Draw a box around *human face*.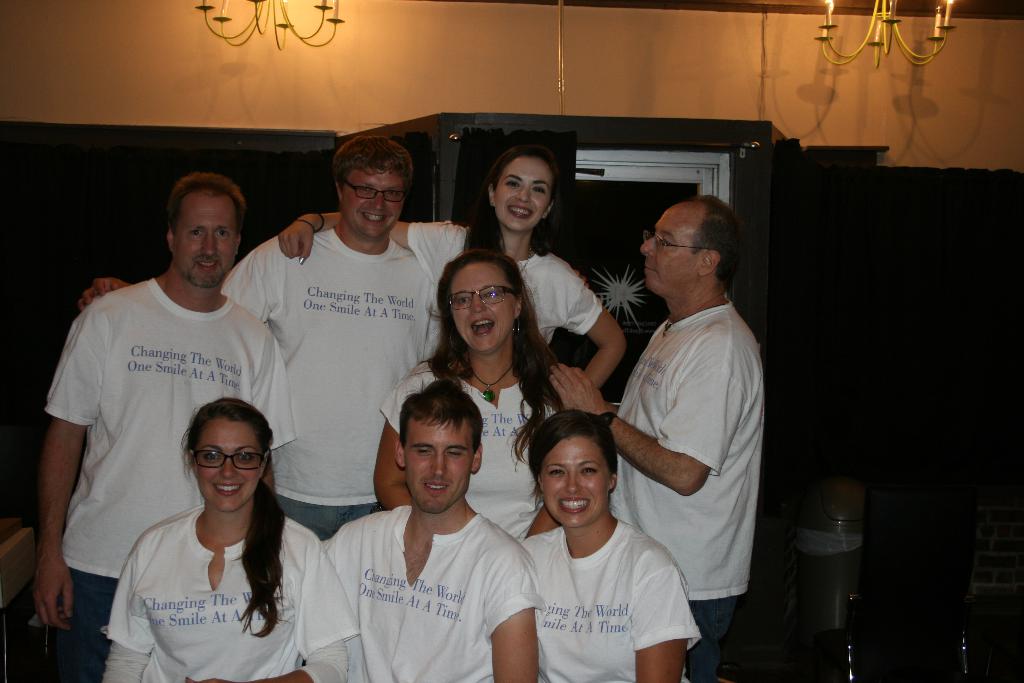
region(177, 194, 241, 284).
